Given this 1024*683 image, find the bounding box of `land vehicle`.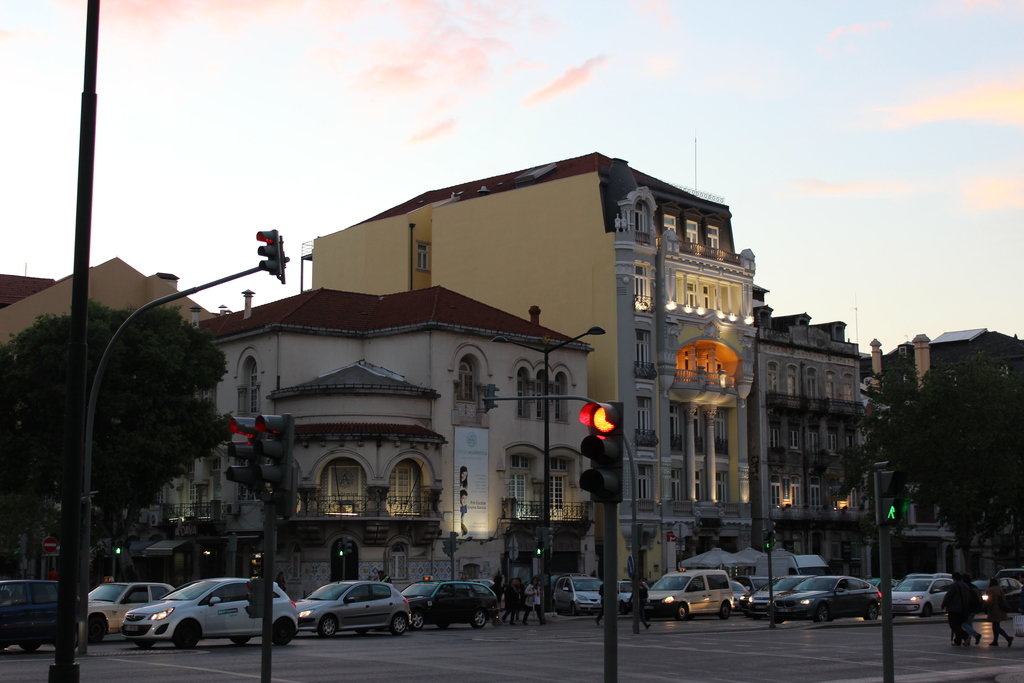
region(728, 582, 753, 609).
